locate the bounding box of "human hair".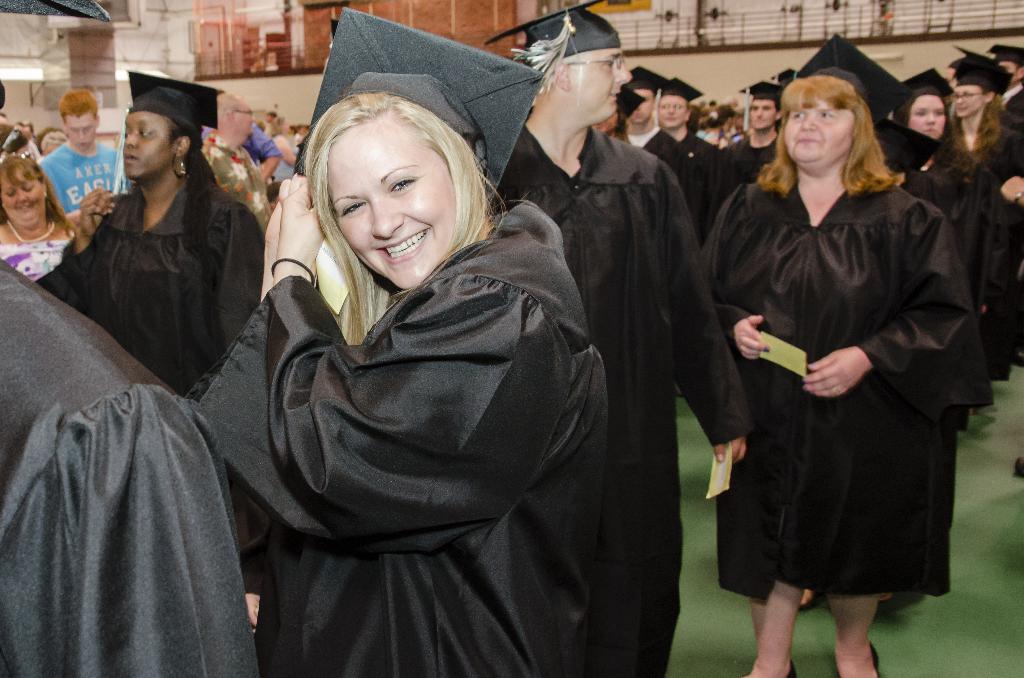
Bounding box: x1=164, y1=118, x2=216, y2=254.
